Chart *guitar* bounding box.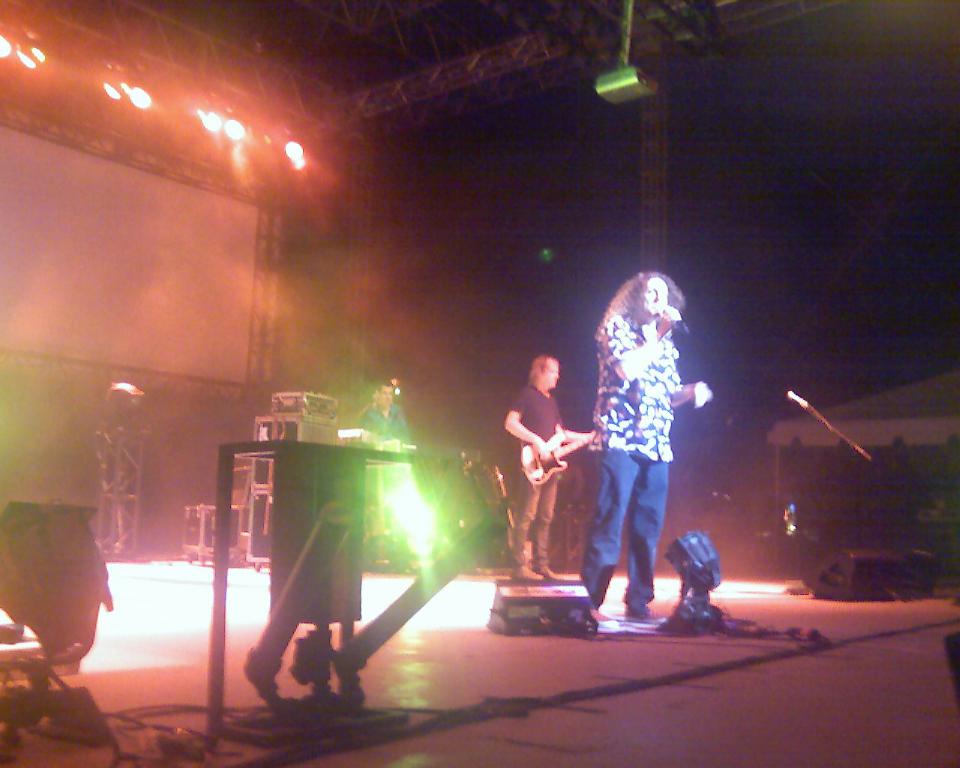
Charted: Rect(517, 427, 594, 491).
